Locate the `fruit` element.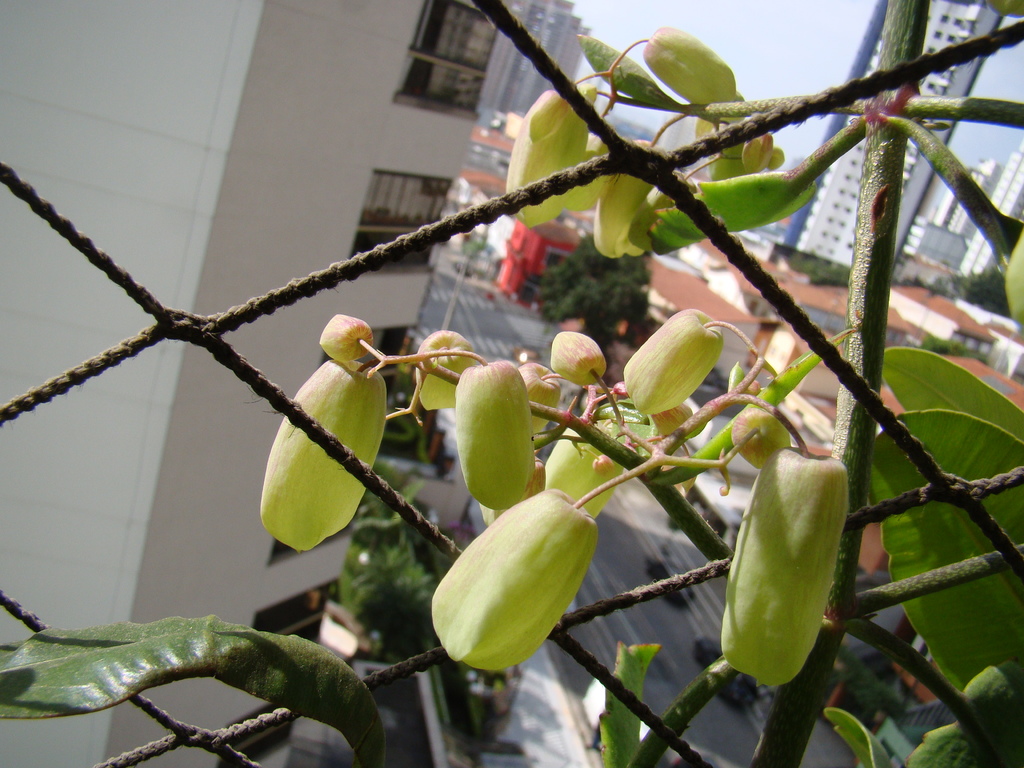
Element bbox: <region>414, 322, 483, 413</region>.
